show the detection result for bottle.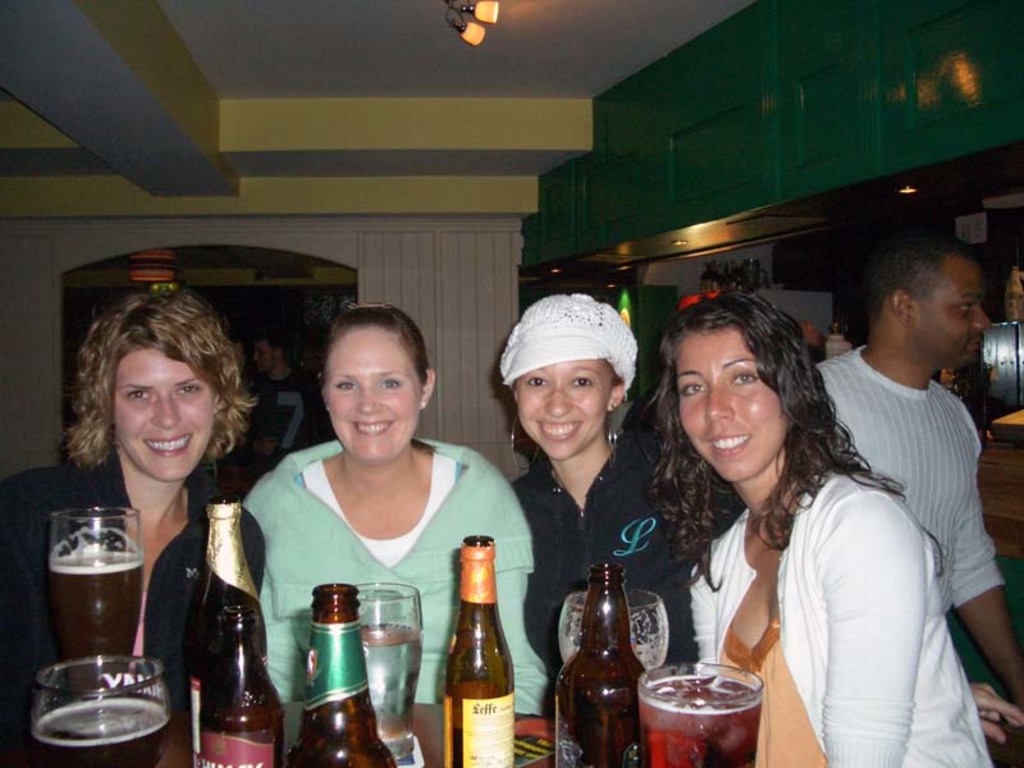
<box>184,488,262,767</box>.
